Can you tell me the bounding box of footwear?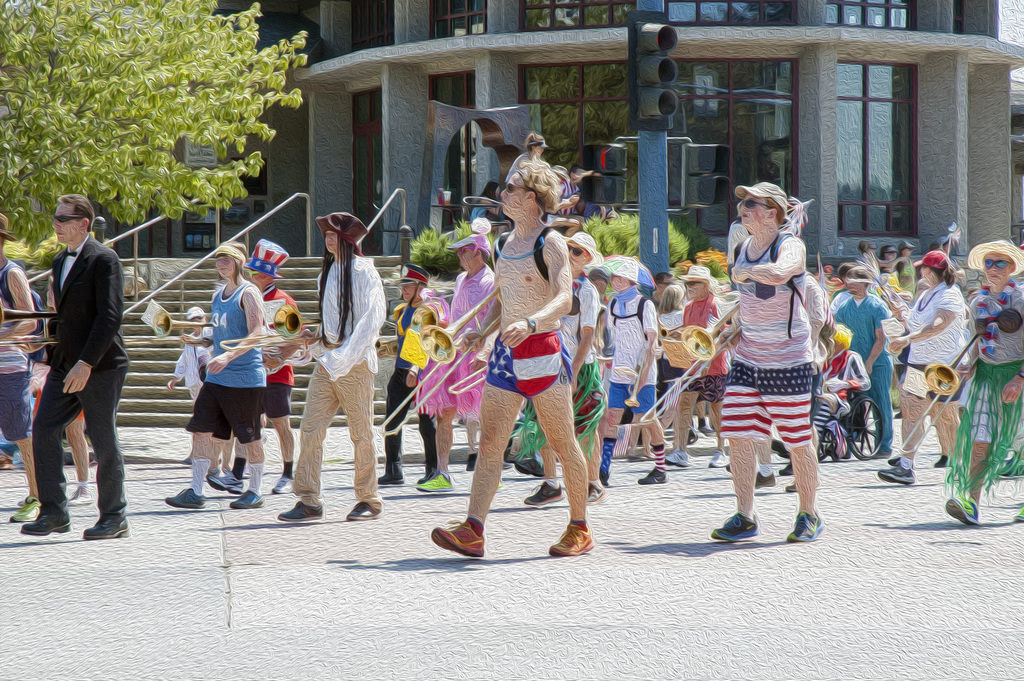
region(710, 514, 761, 541).
